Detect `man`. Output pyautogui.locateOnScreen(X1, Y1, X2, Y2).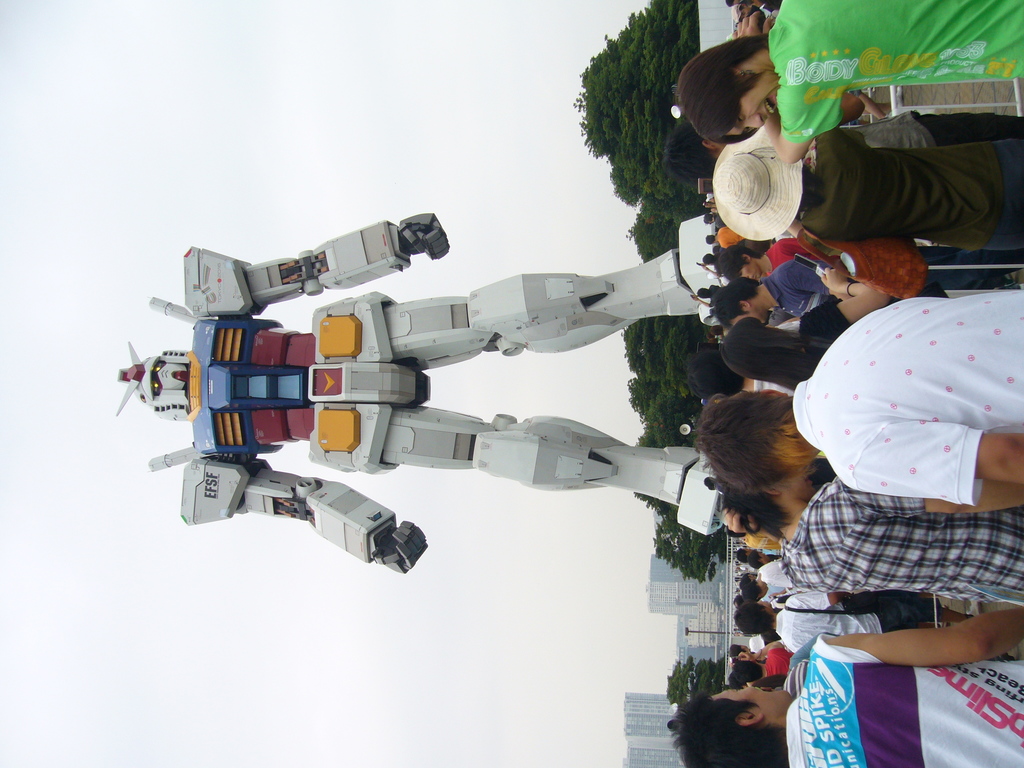
pyautogui.locateOnScreen(669, 611, 1023, 767).
